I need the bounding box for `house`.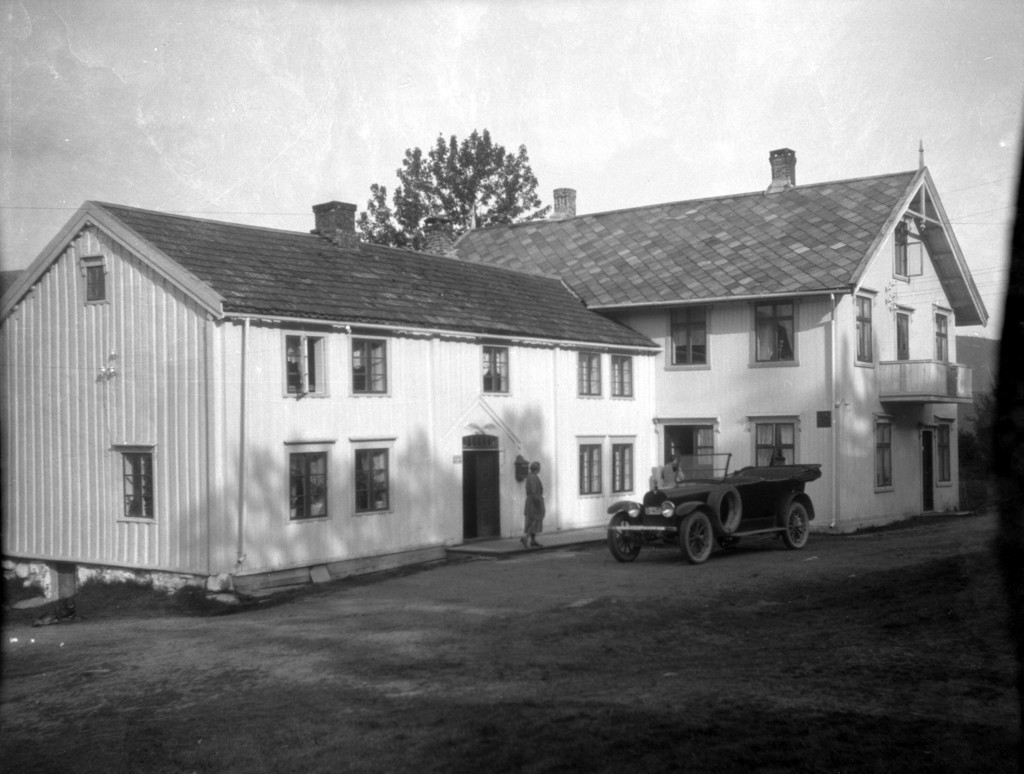
Here it is: <bbox>0, 146, 1000, 612</bbox>.
